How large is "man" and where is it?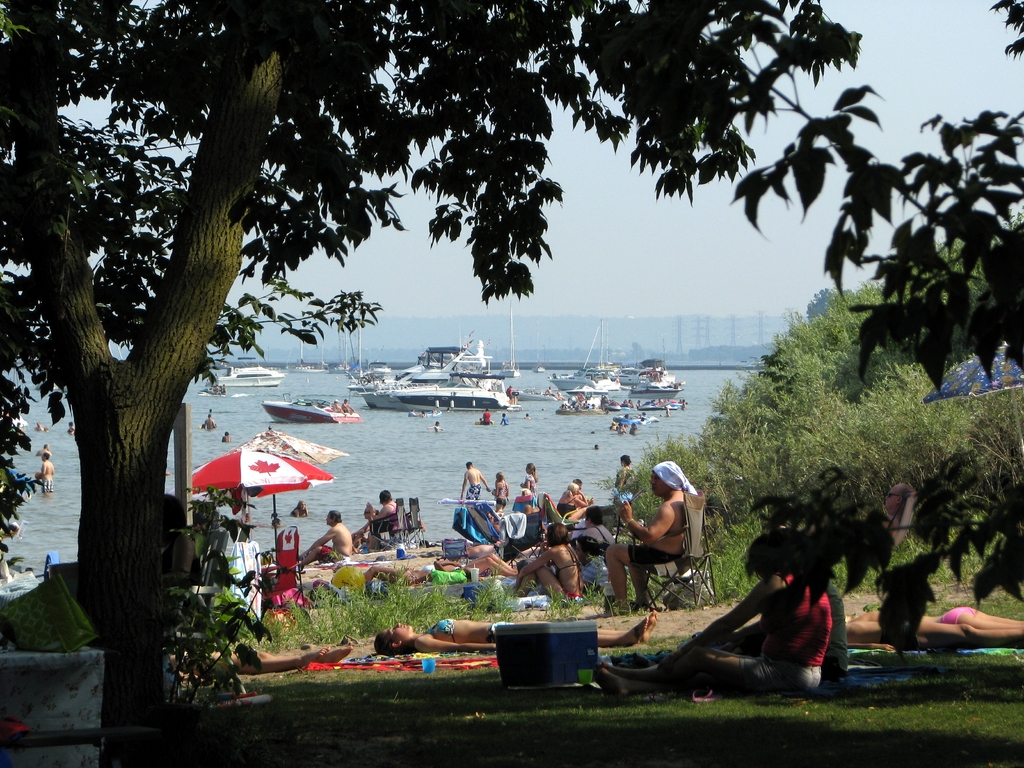
Bounding box: (213, 383, 218, 393).
